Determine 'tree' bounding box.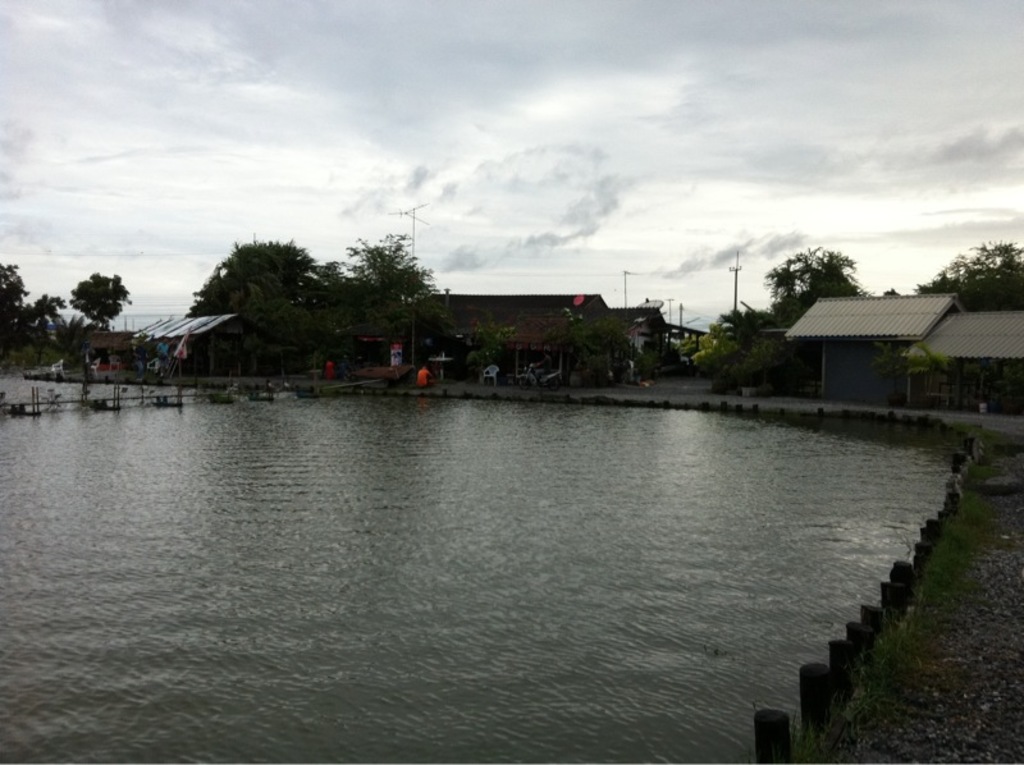
Determined: x1=906, y1=344, x2=960, y2=407.
